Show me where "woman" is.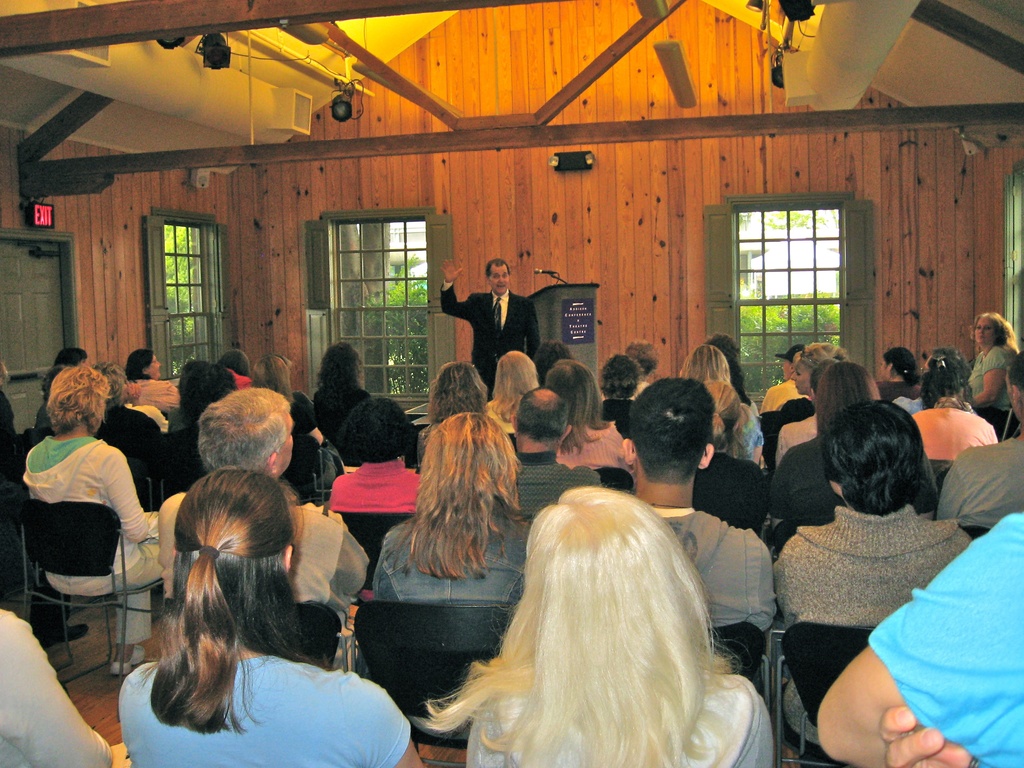
"woman" is at bbox=(250, 355, 326, 494).
